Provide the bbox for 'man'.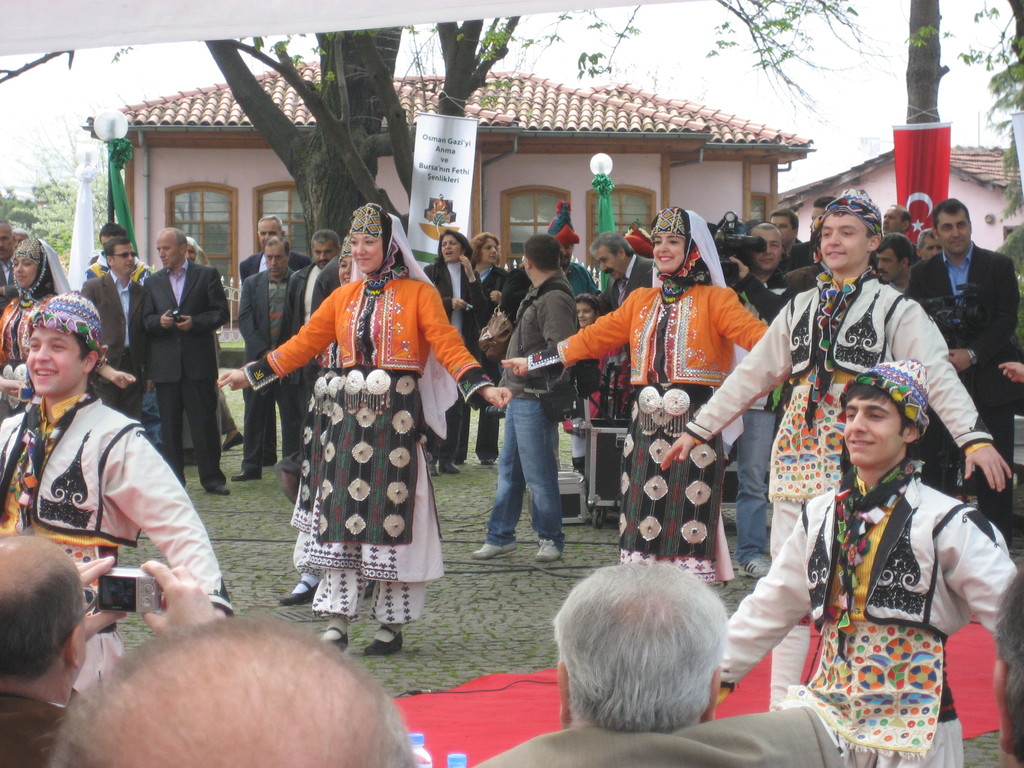
select_region(68, 252, 151, 439).
